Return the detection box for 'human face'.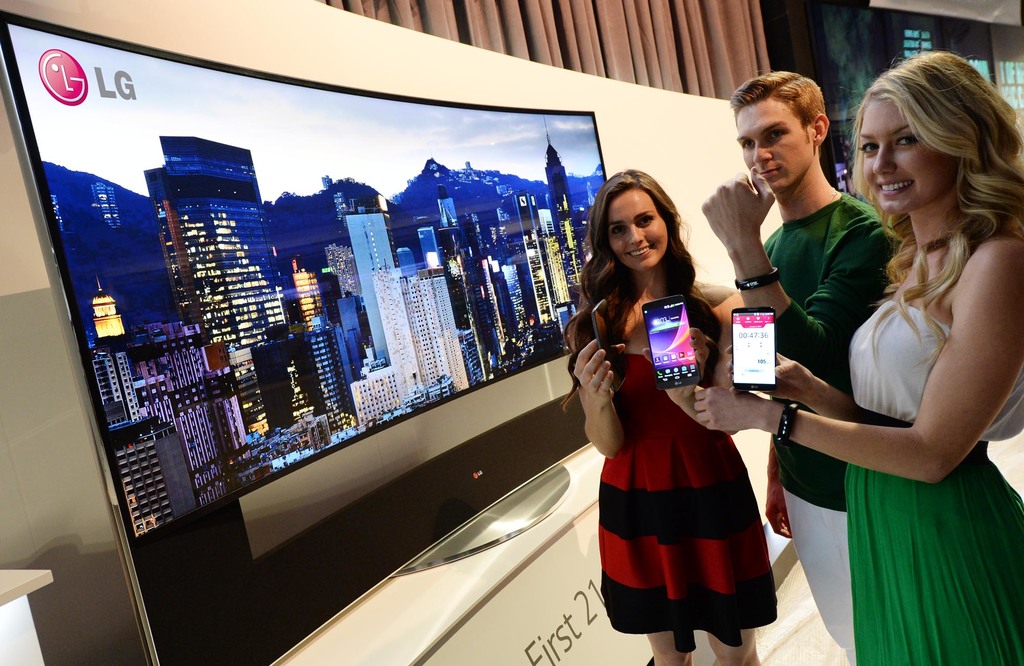
(605,192,668,270).
